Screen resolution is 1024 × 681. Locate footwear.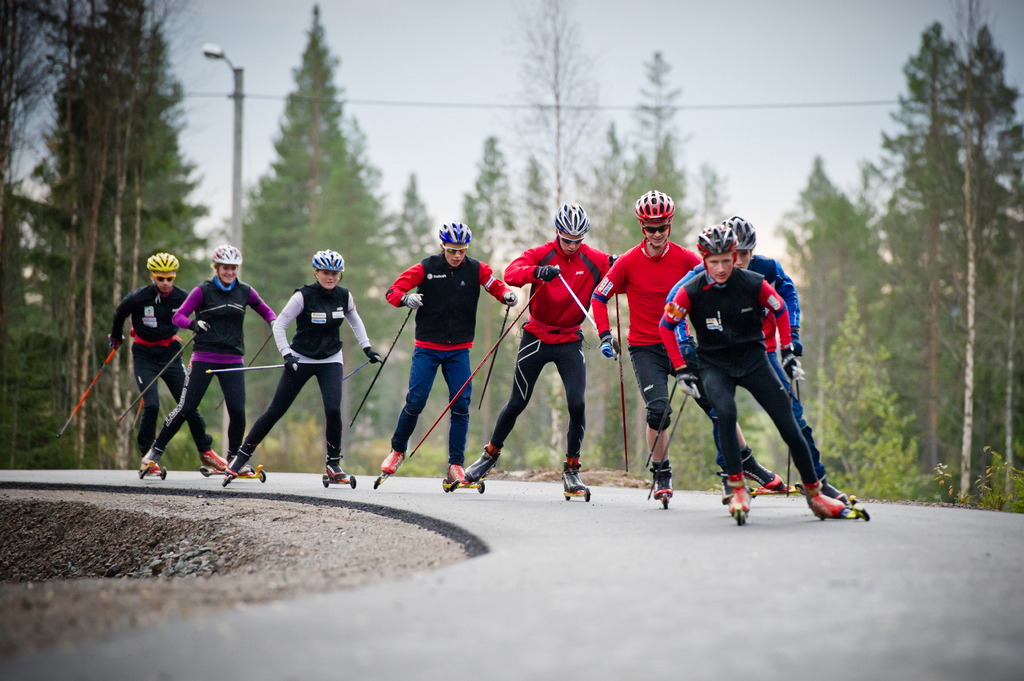
bbox=(381, 449, 406, 474).
